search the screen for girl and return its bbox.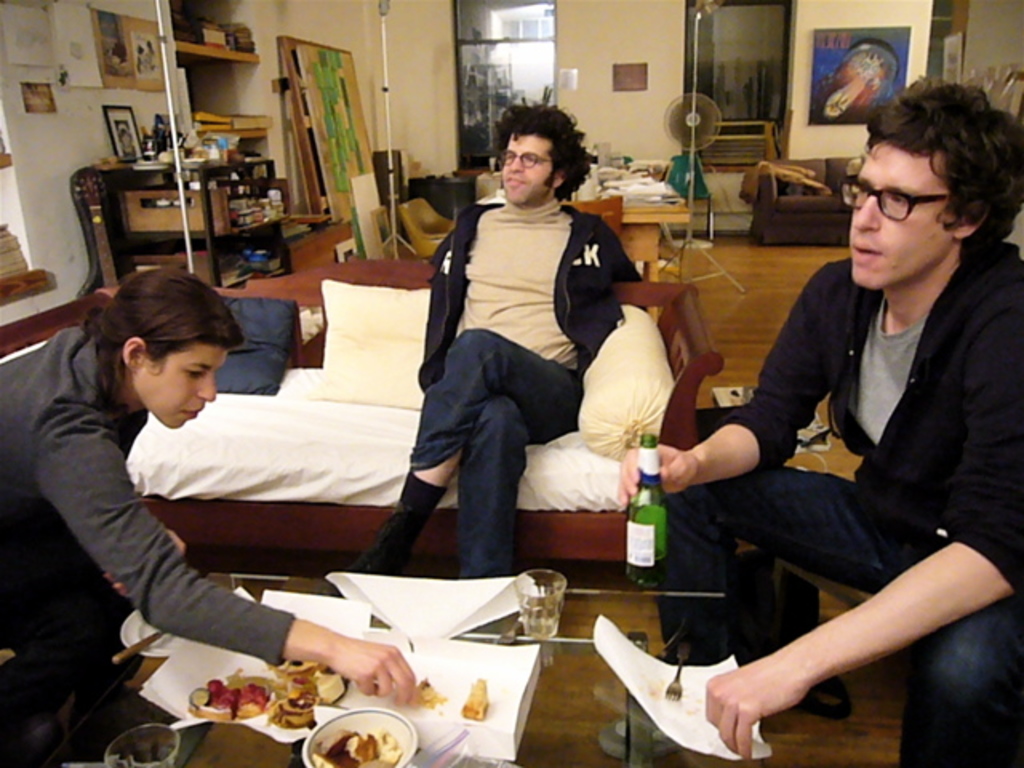
Found: (0, 264, 414, 766).
